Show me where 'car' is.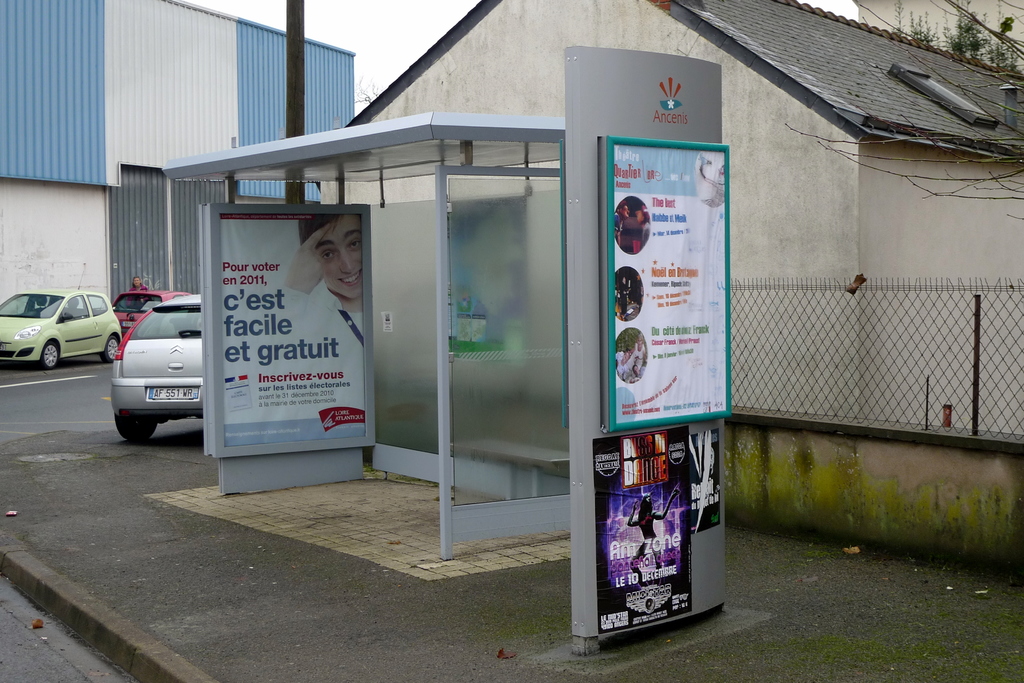
'car' is at (106, 290, 190, 340).
